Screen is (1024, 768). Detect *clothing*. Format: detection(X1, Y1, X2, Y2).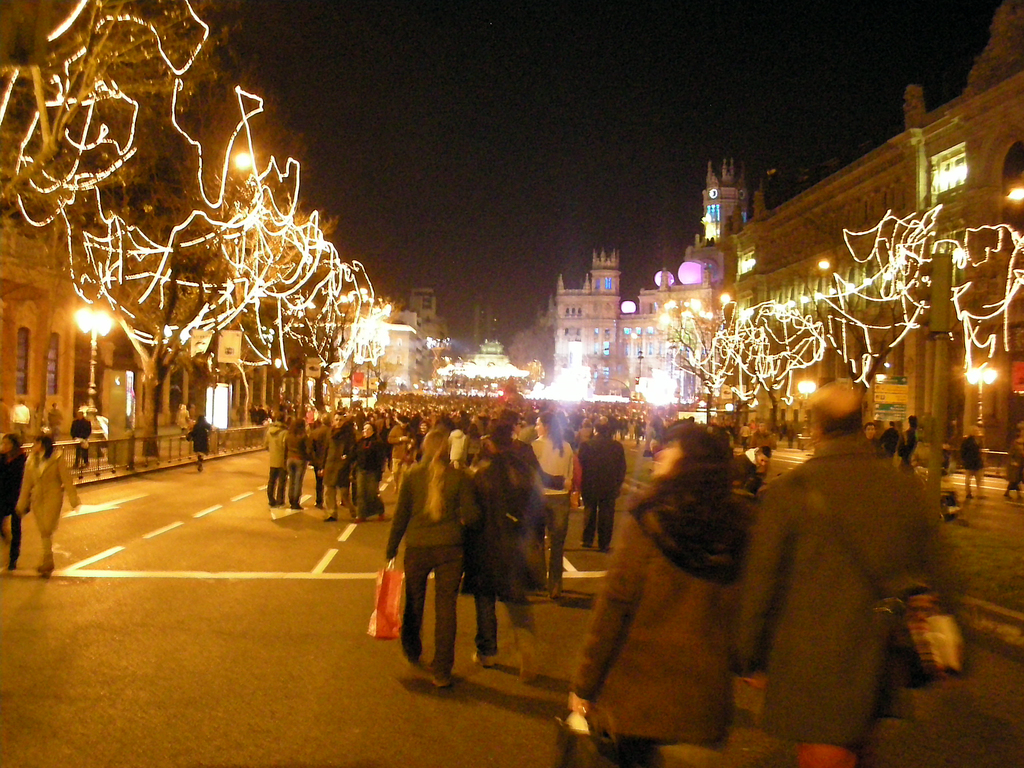
detection(16, 445, 81, 568).
